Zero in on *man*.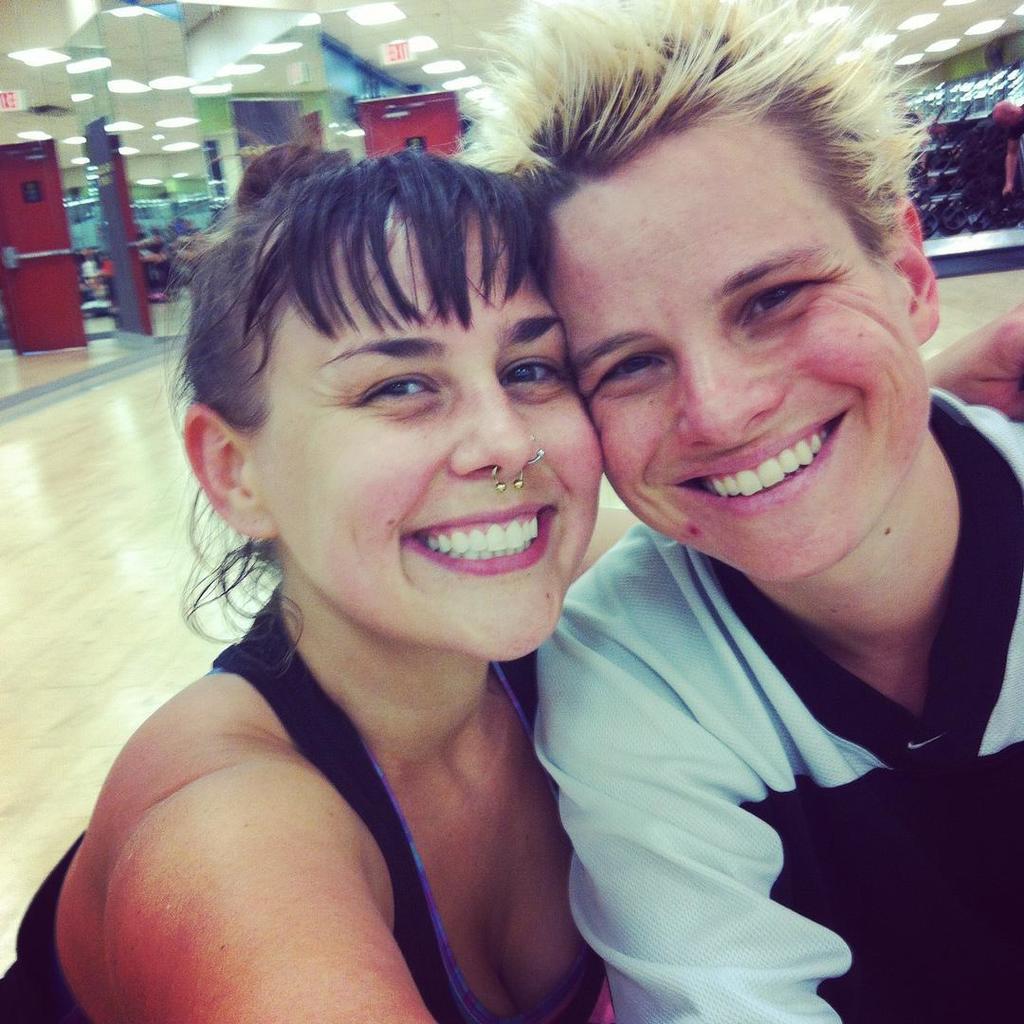
Zeroed in: <box>448,0,1023,1023</box>.
